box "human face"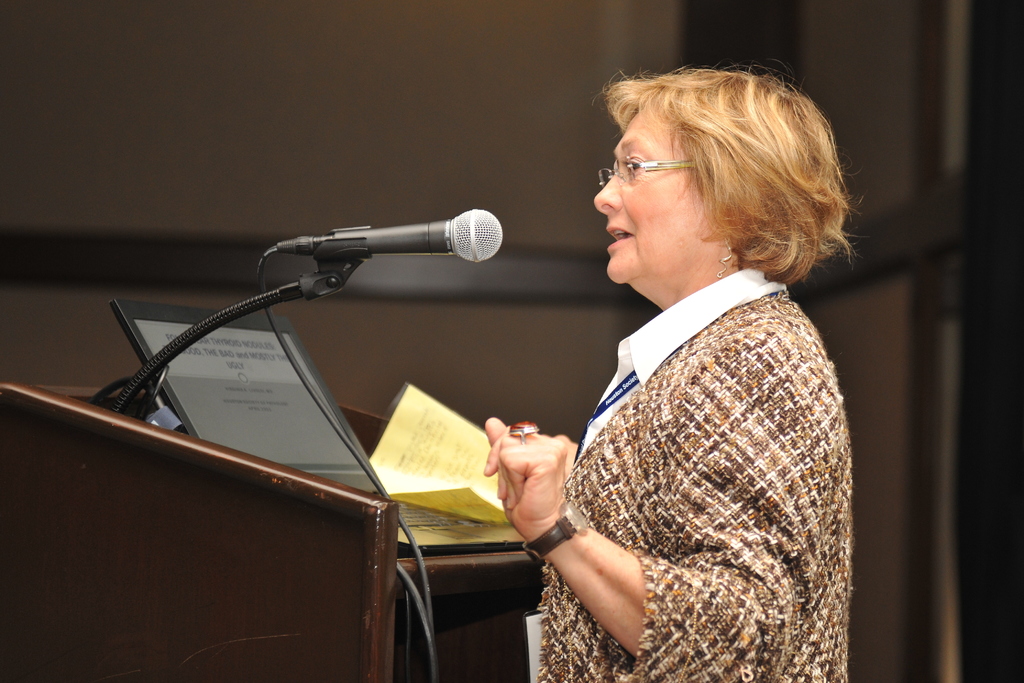
pyautogui.locateOnScreen(595, 104, 710, 284)
